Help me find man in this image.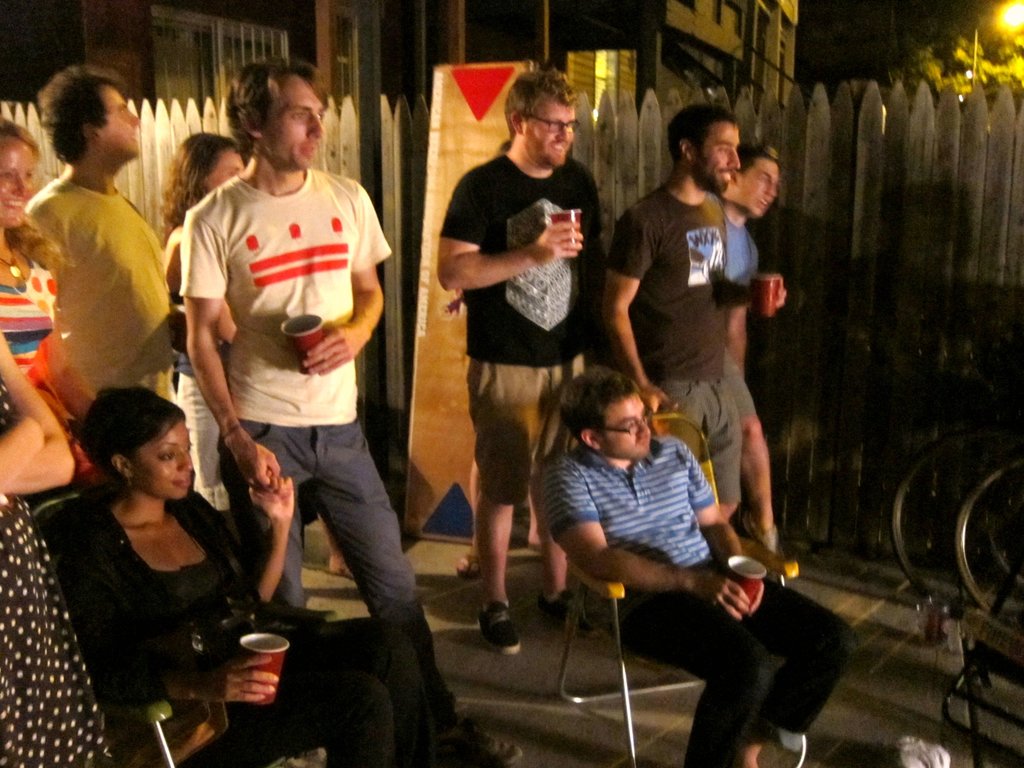
Found it: [602, 104, 792, 582].
